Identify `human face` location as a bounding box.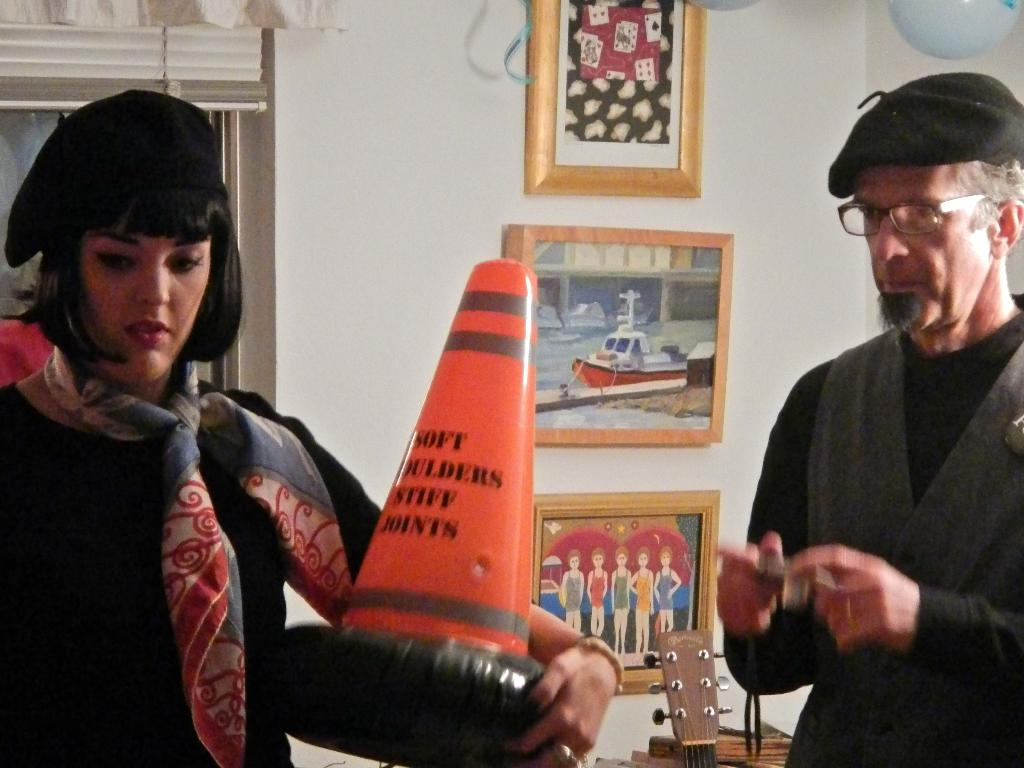
detection(63, 221, 212, 390).
